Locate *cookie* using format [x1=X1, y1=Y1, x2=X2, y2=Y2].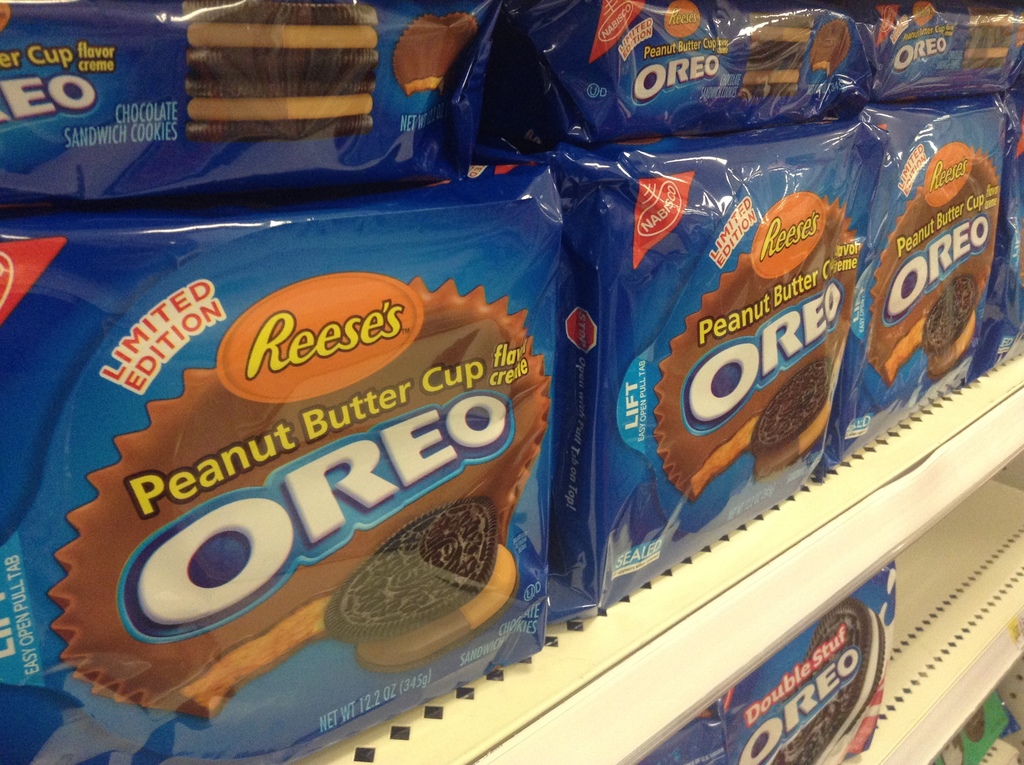
[x1=310, y1=496, x2=516, y2=669].
